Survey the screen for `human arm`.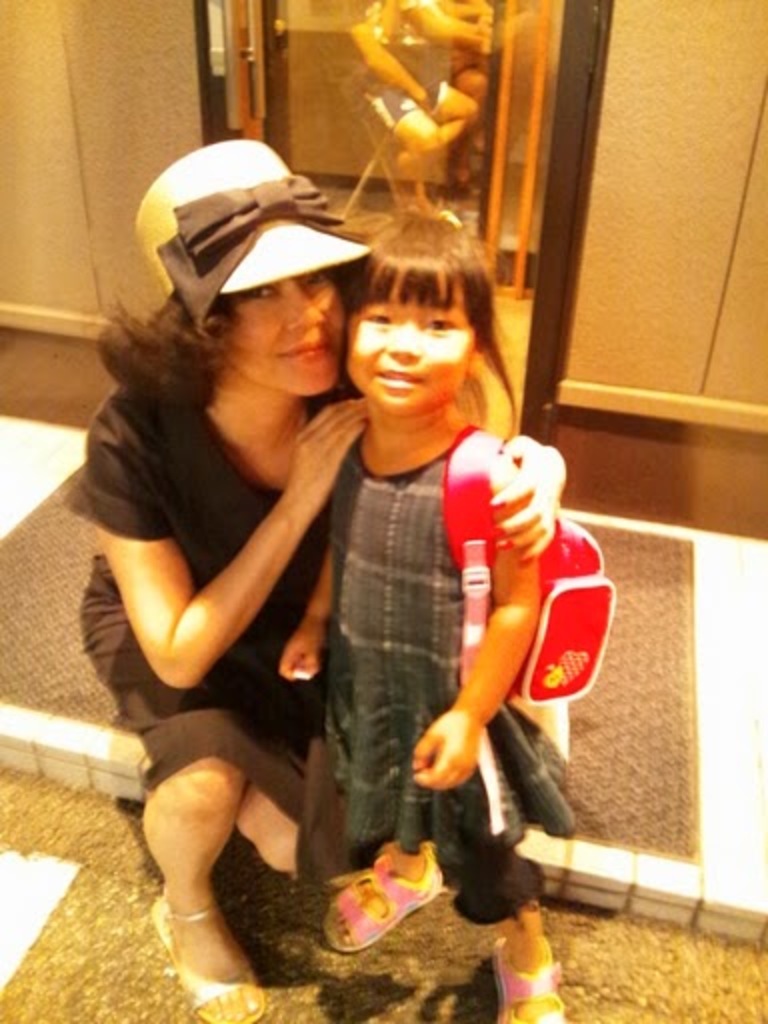
Survey found: 278,568,336,682.
